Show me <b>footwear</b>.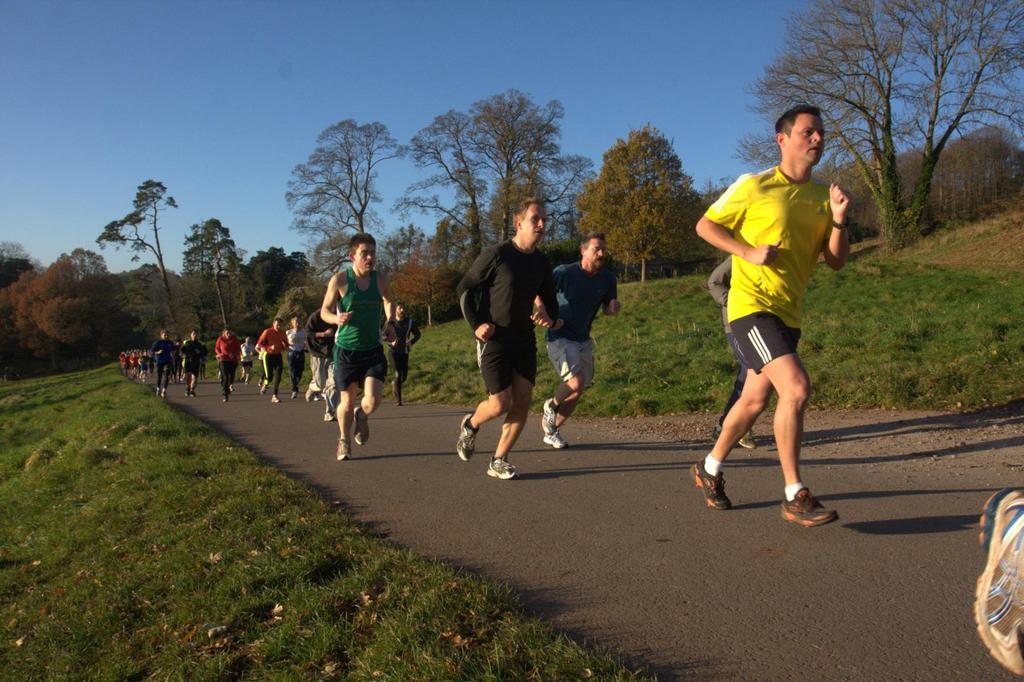
<b>footwear</b> is here: {"left": 485, "top": 457, "right": 519, "bottom": 481}.
